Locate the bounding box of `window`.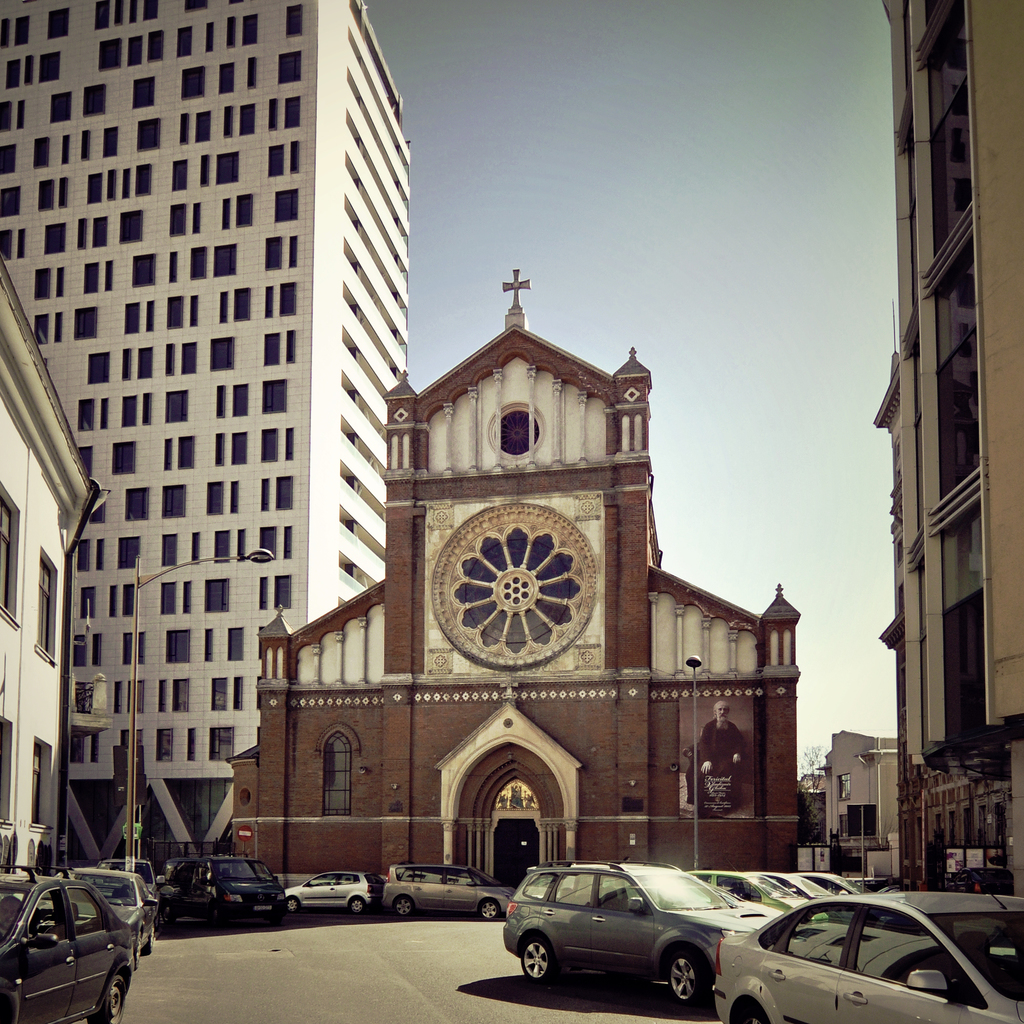
Bounding box: Rect(93, 214, 111, 252).
